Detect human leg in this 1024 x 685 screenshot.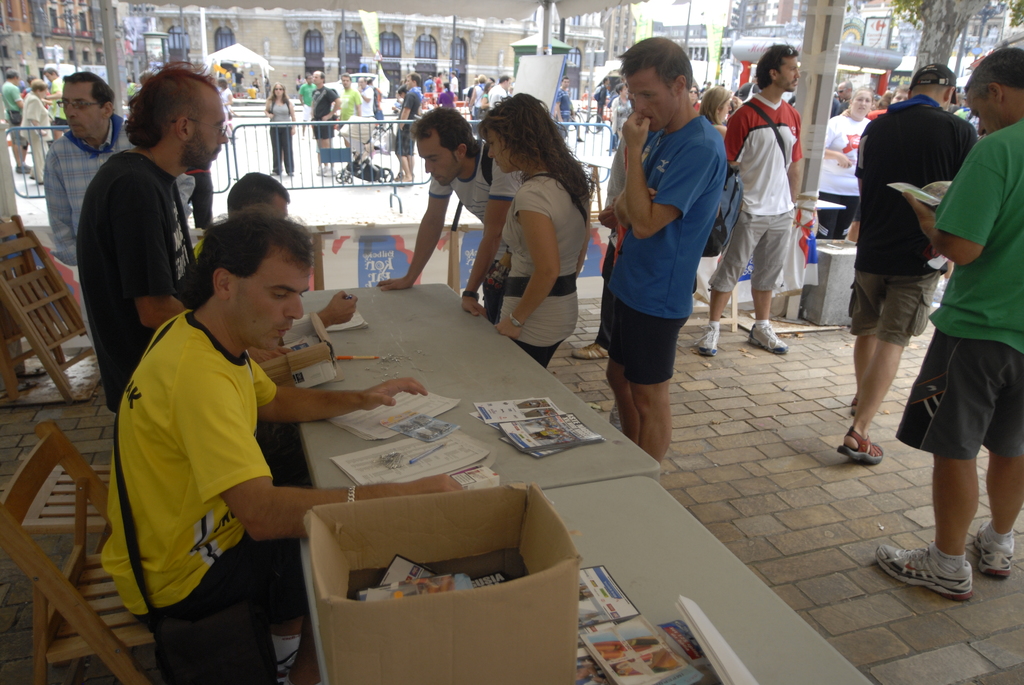
Detection: (left=877, top=332, right=1012, bottom=601).
